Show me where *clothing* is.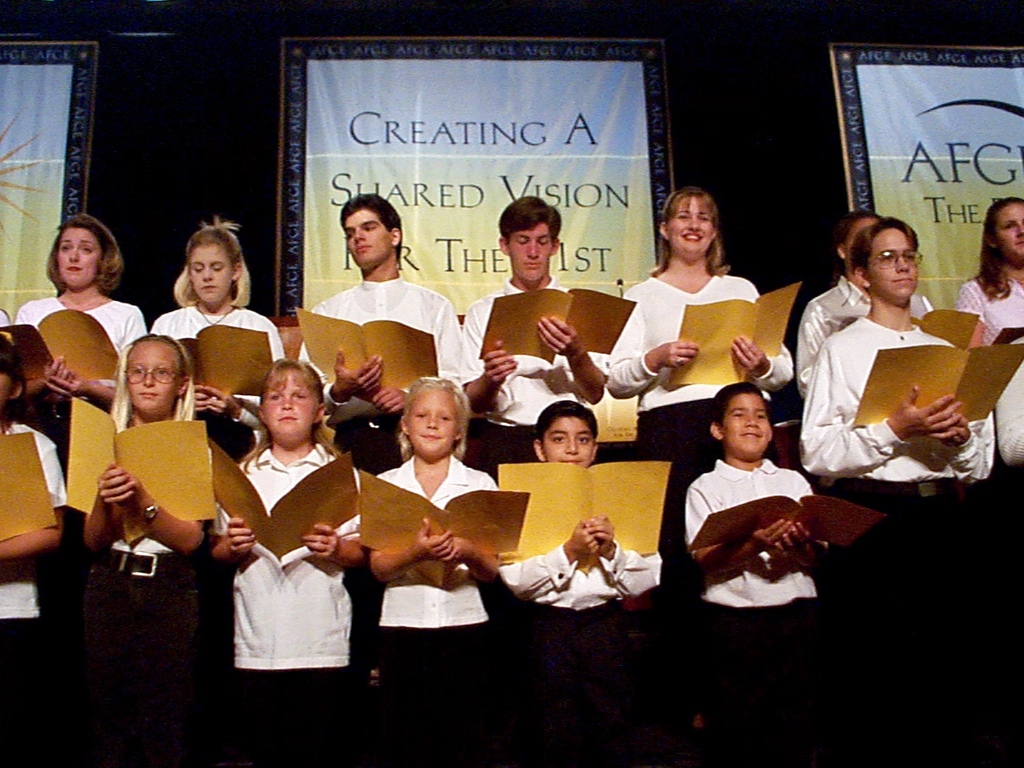
*clothing* is at 607,270,789,543.
